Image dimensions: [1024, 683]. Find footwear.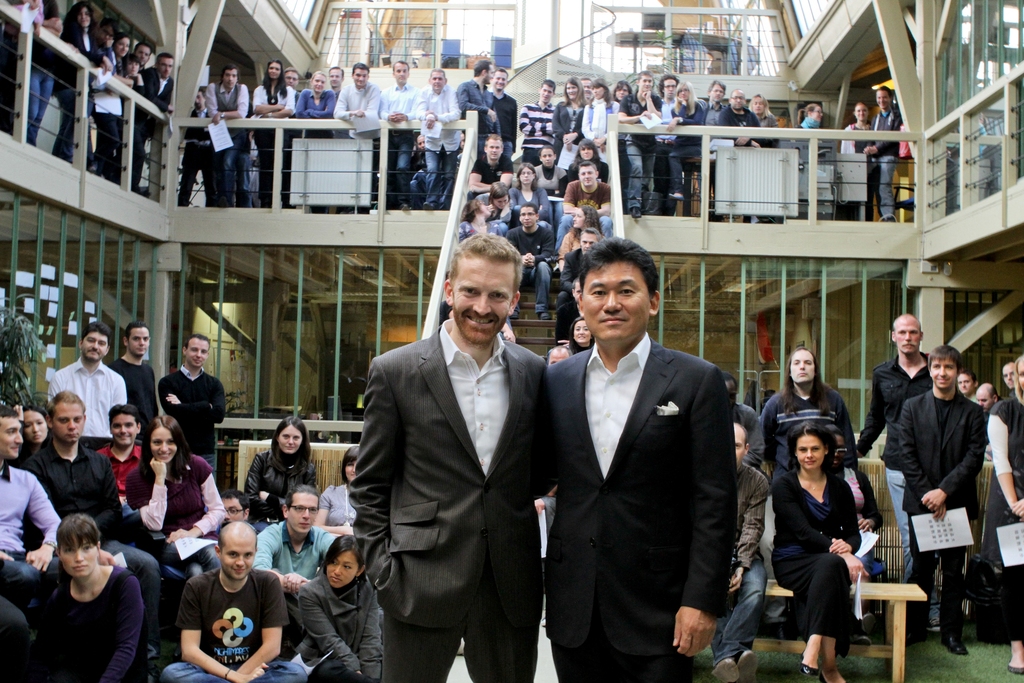
538 309 554 320.
